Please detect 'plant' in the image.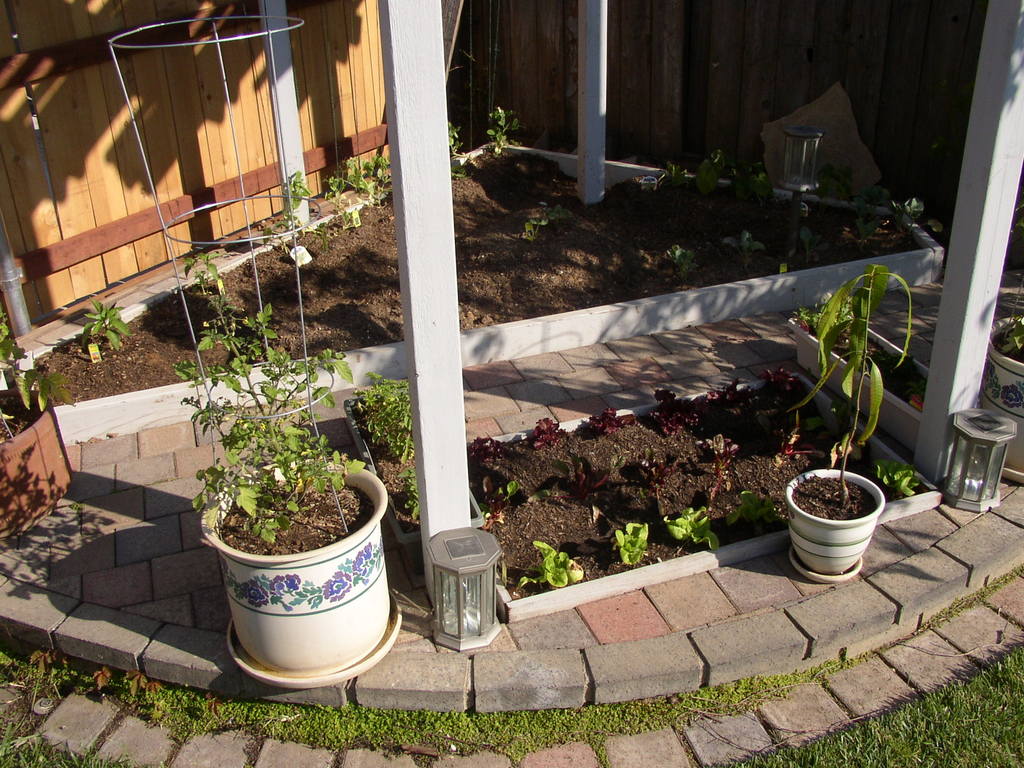
{"x1": 326, "y1": 150, "x2": 395, "y2": 188}.
